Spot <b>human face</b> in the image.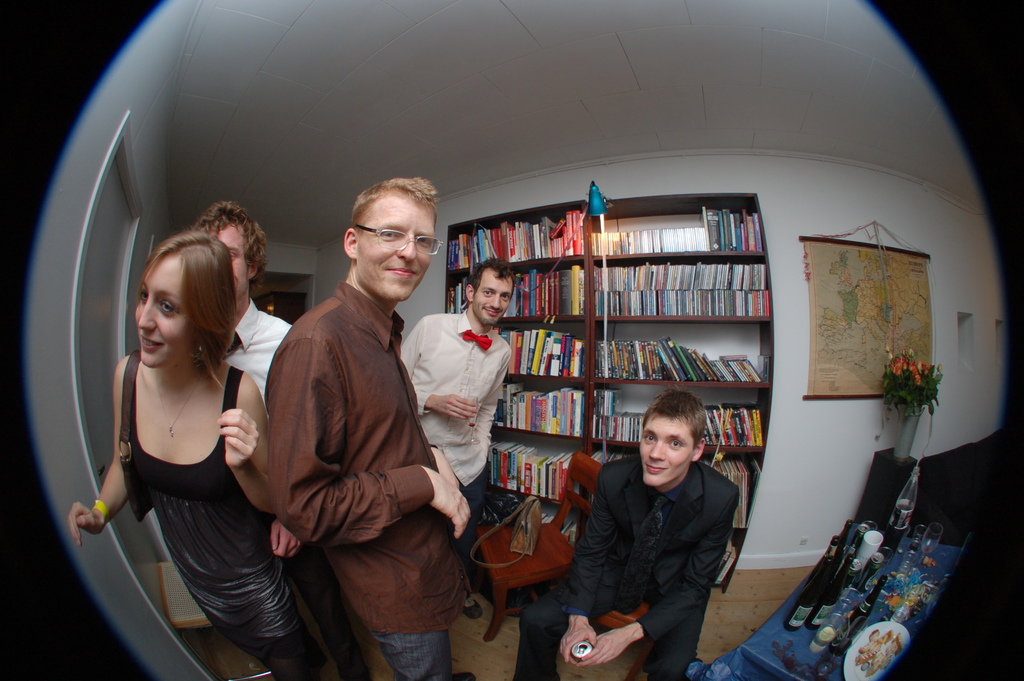
<b>human face</b> found at detection(205, 226, 252, 306).
